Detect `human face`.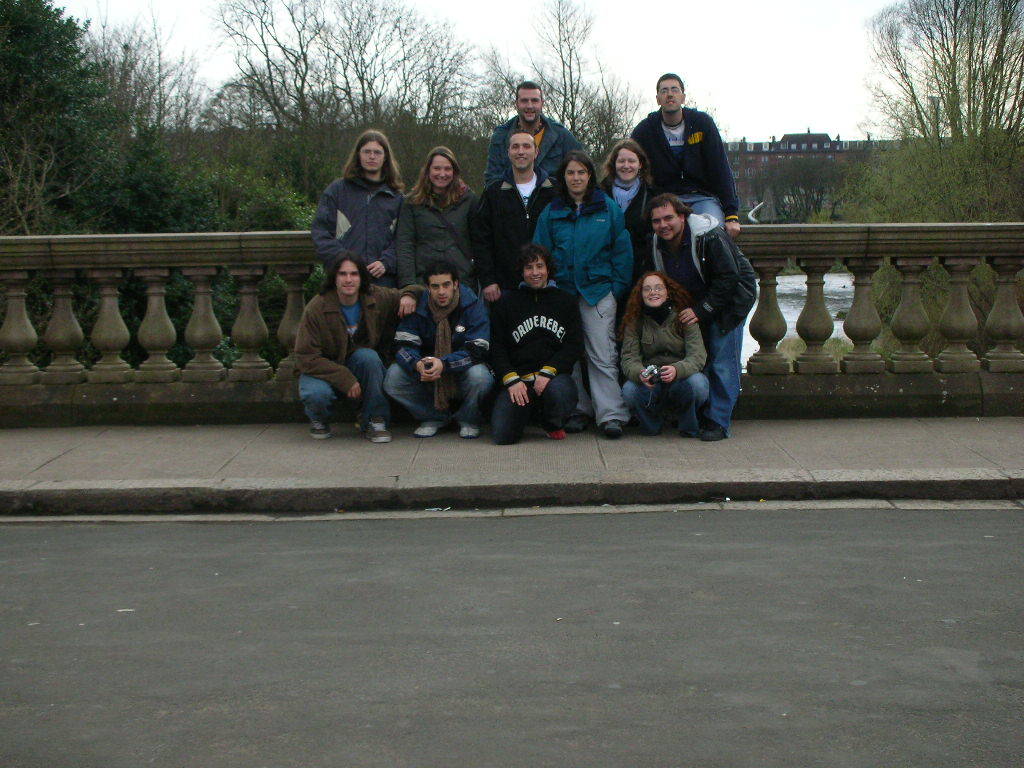
Detected at [567, 162, 585, 195].
